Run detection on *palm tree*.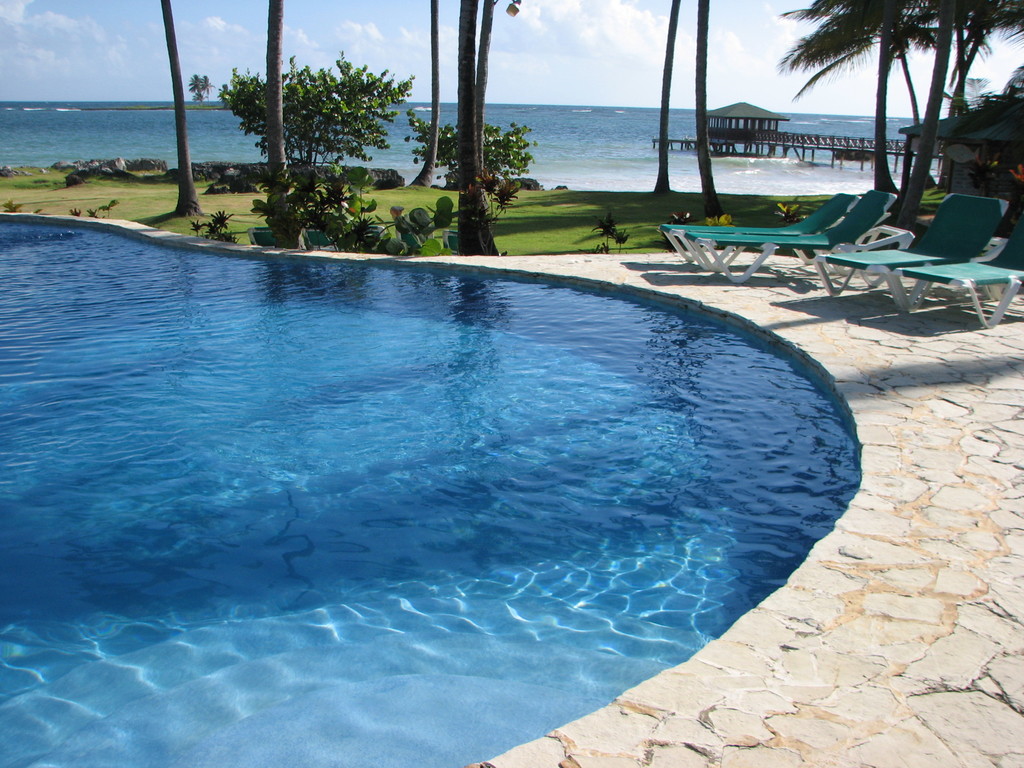
Result: x1=461, y1=0, x2=495, y2=254.
